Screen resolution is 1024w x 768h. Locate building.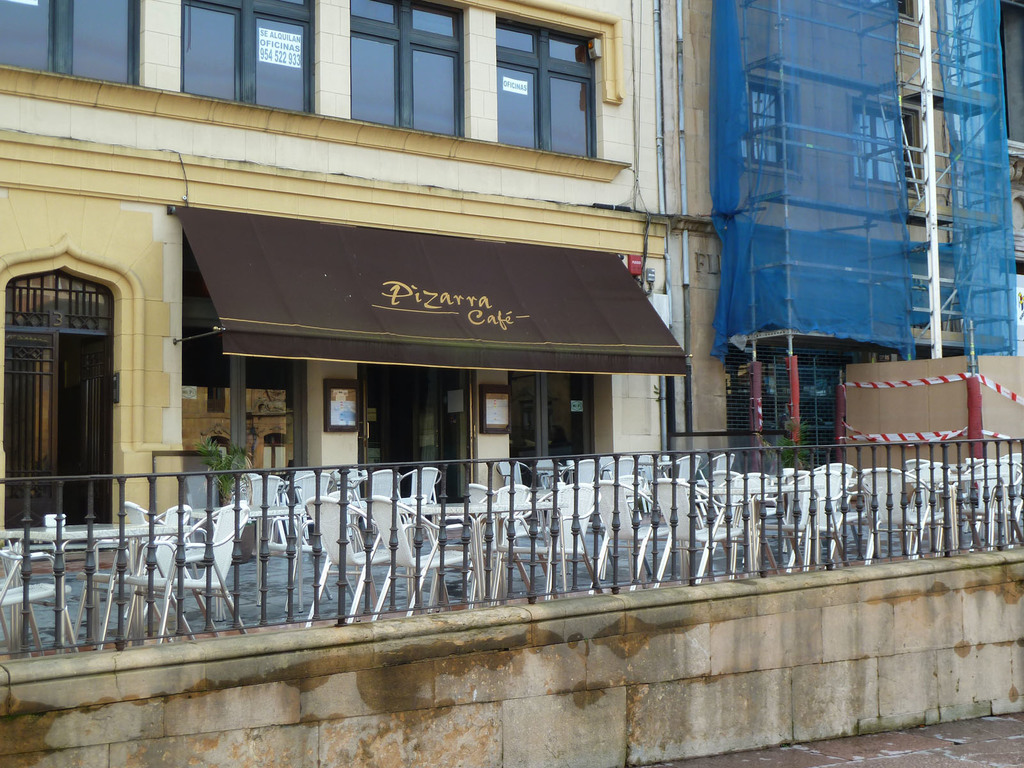
<region>668, 0, 1023, 486</region>.
